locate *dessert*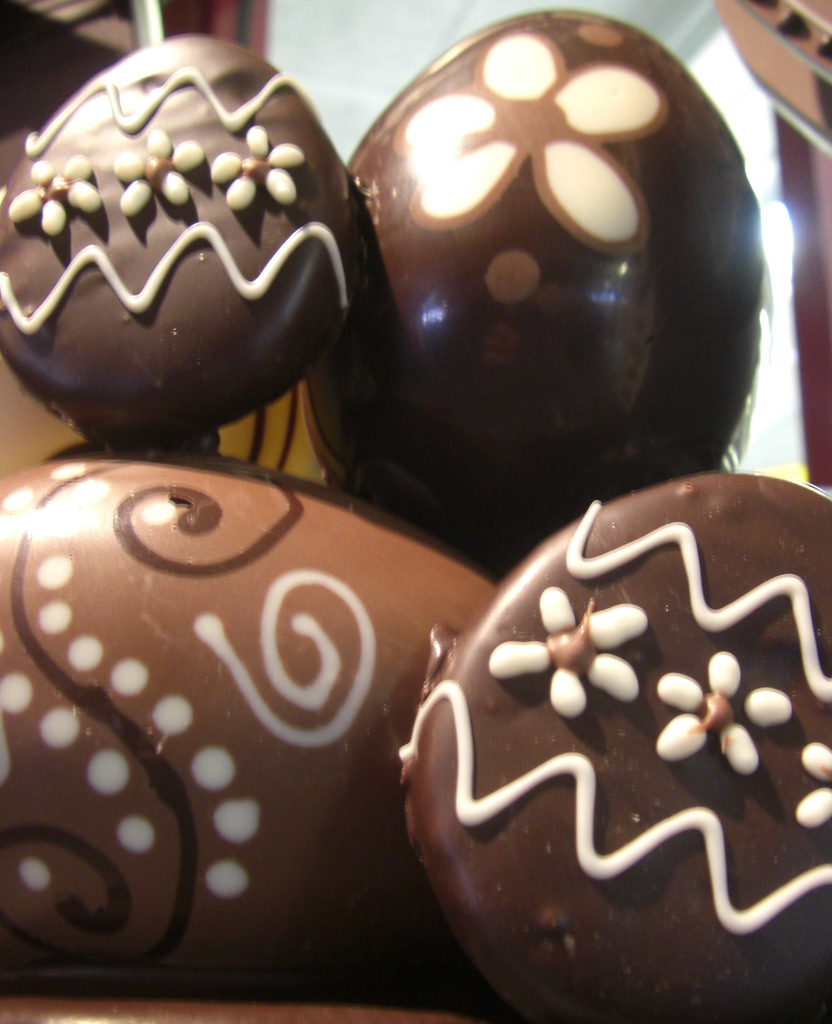
420:472:818:981
